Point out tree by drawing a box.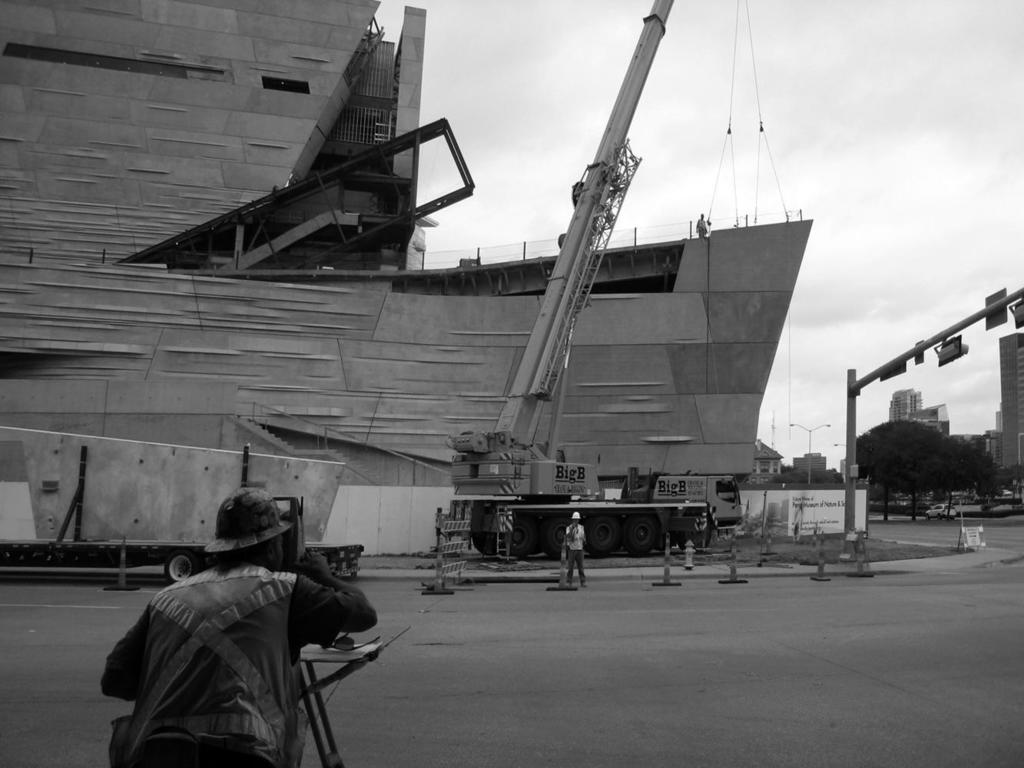
{"left": 850, "top": 413, "right": 1023, "bottom": 528}.
